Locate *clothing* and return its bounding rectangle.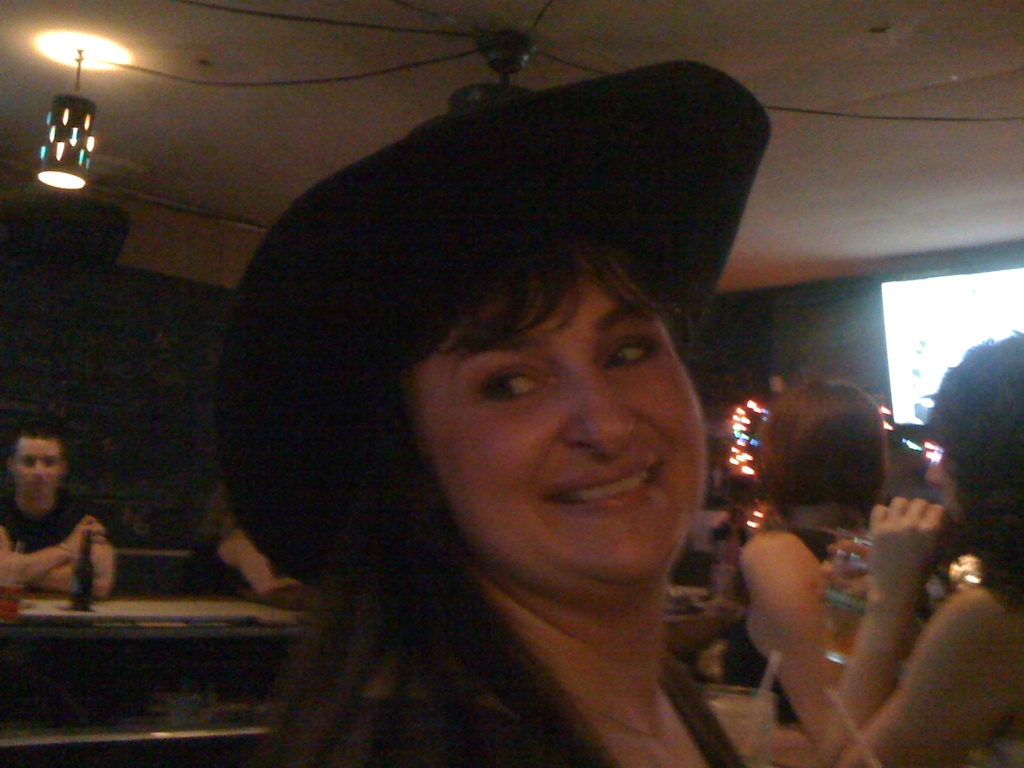
(left=0, top=490, right=98, bottom=550).
